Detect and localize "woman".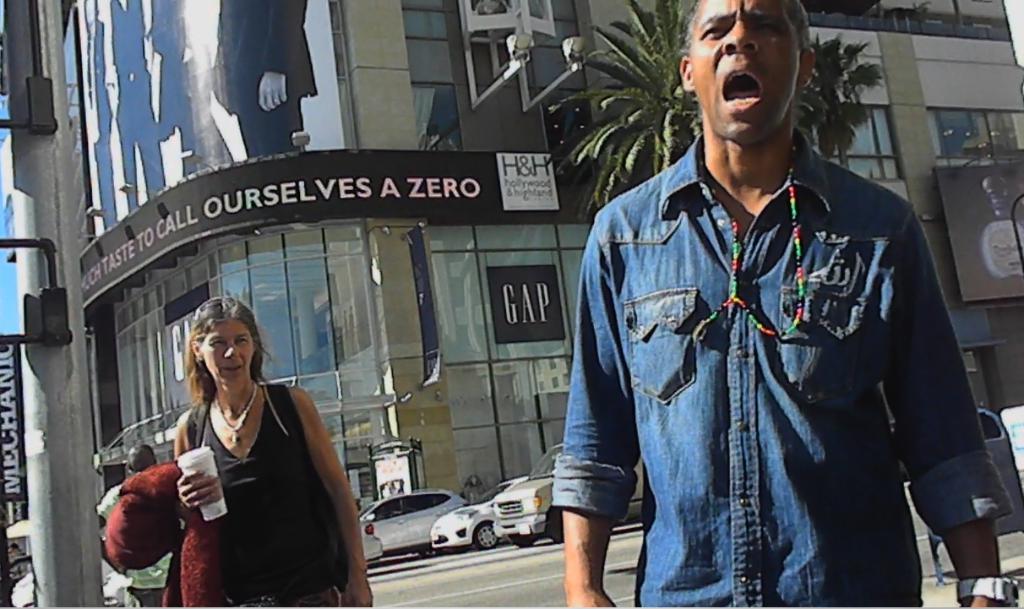
Localized at bbox=(172, 288, 373, 606).
